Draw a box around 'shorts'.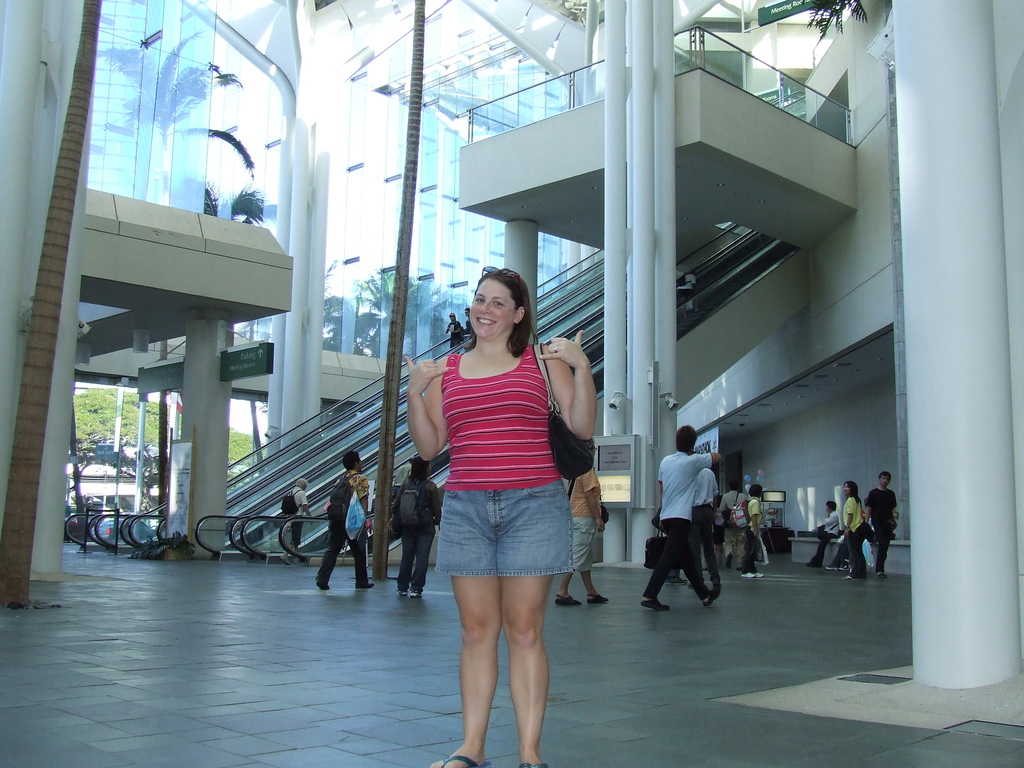
crop(413, 481, 595, 598).
